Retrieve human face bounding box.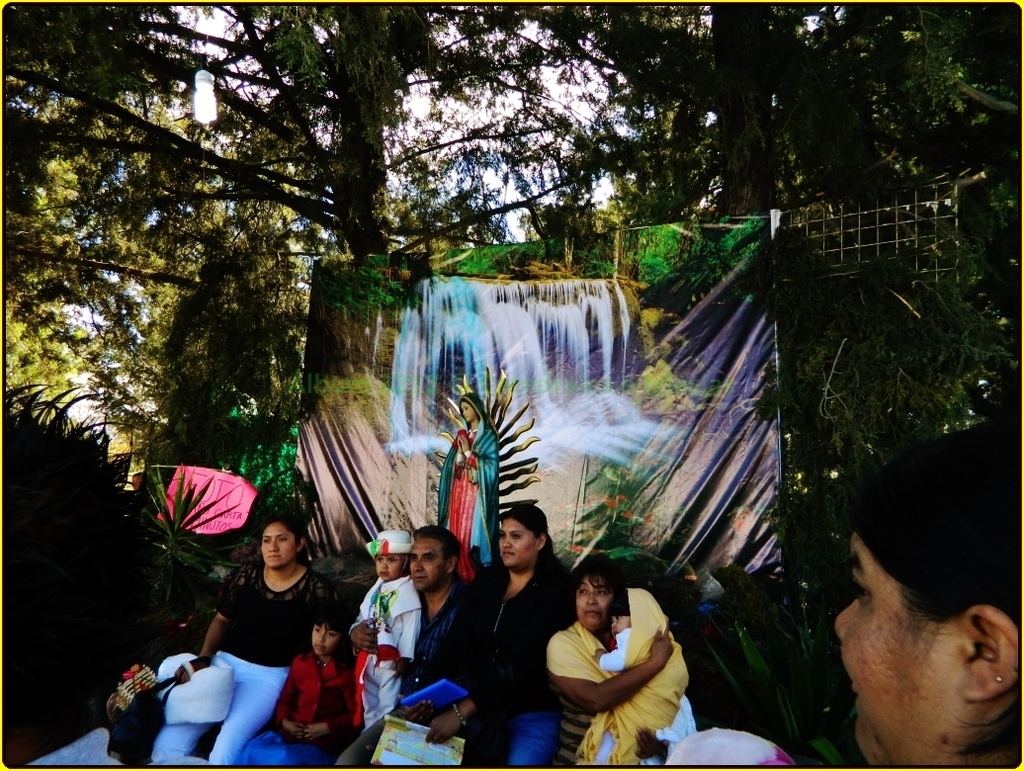
Bounding box: bbox=(463, 400, 476, 426).
